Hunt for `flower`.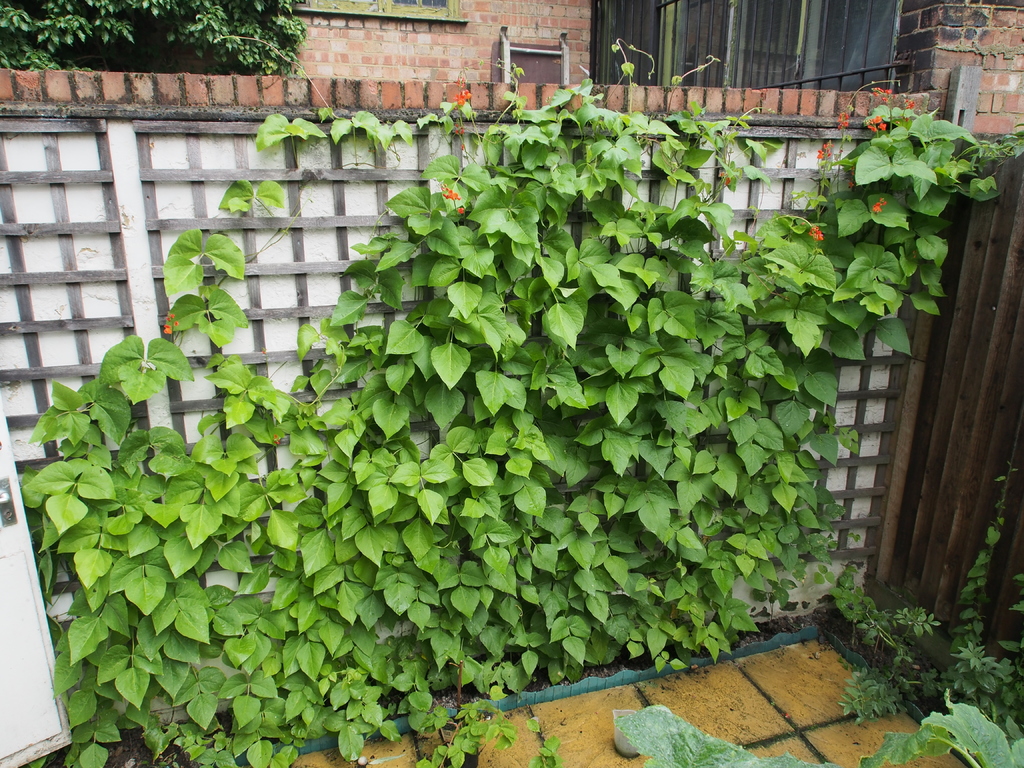
Hunted down at (x1=440, y1=182, x2=461, y2=201).
